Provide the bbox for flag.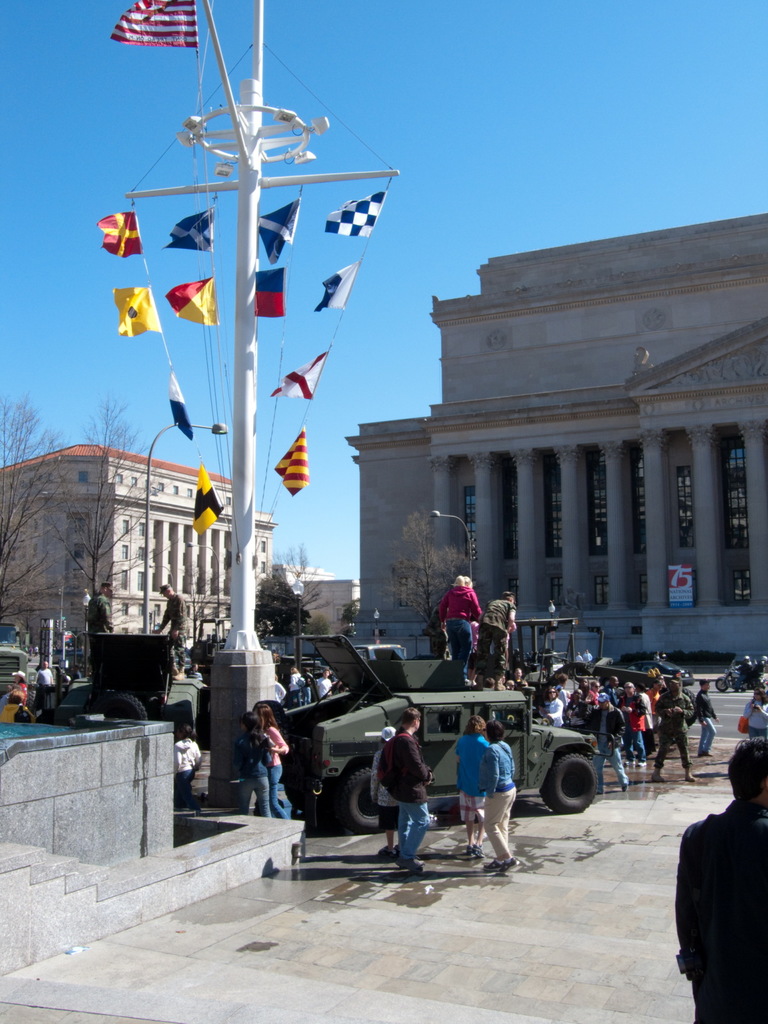
269, 342, 335, 405.
